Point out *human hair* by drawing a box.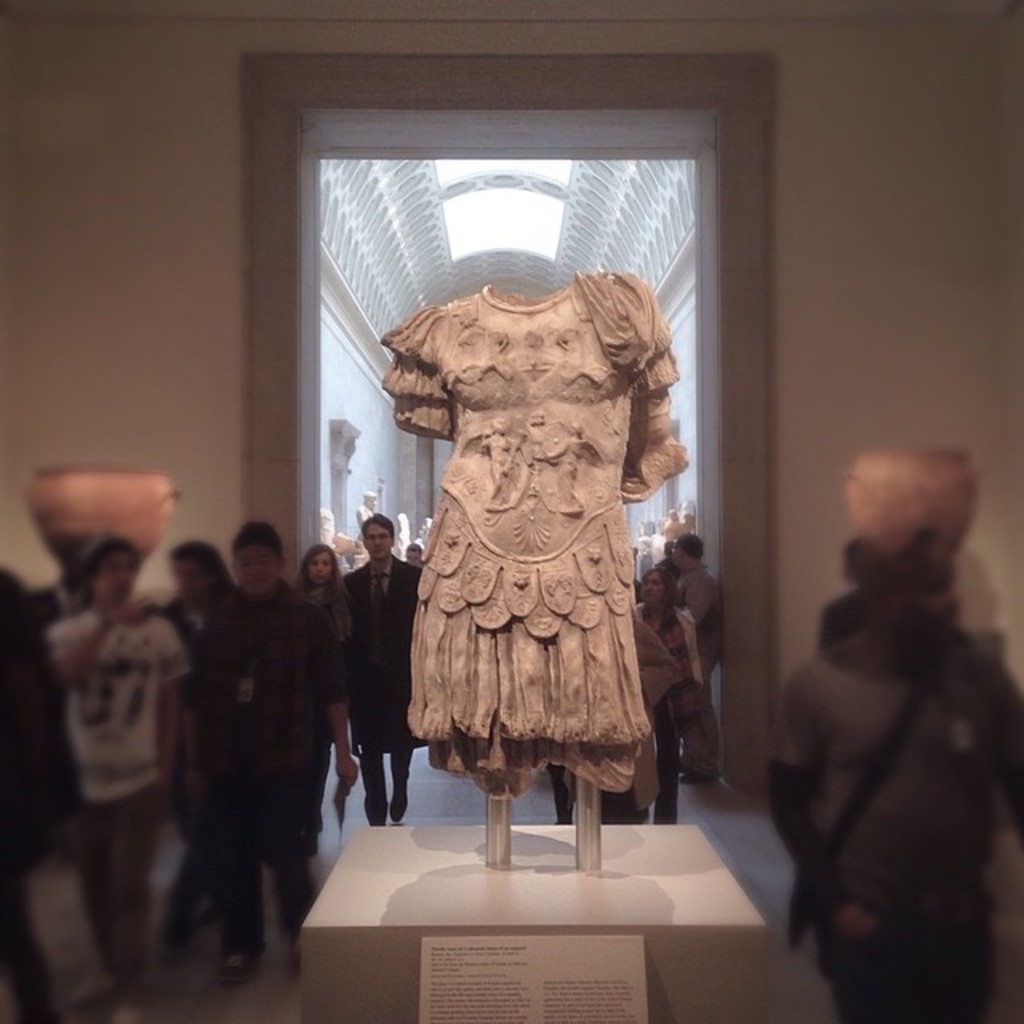
box(635, 563, 678, 627).
